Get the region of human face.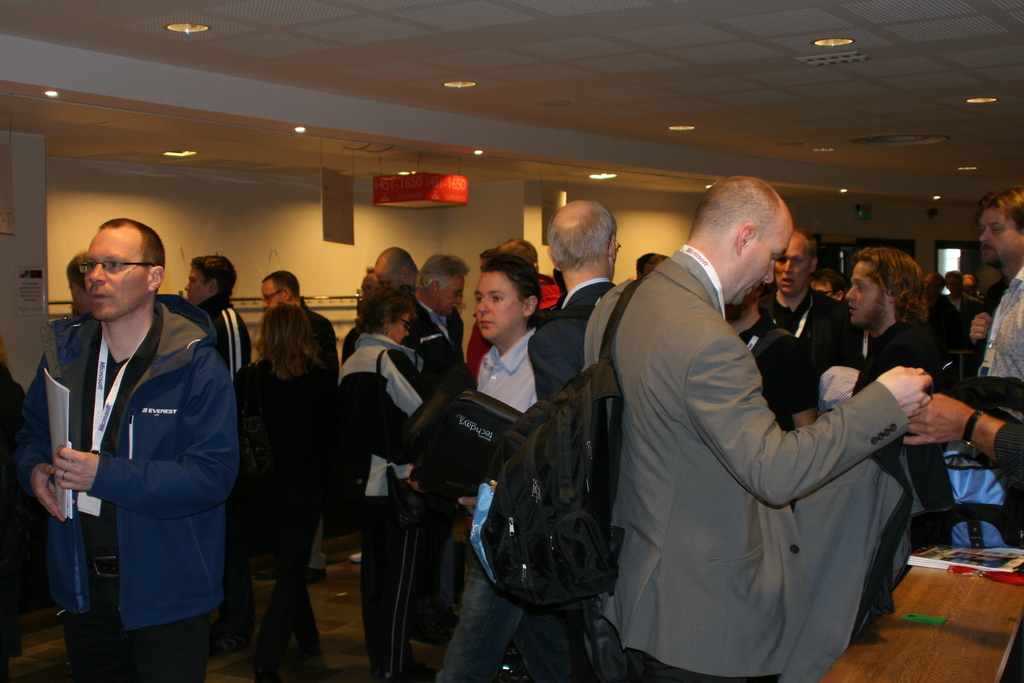
<bbox>977, 212, 1023, 267</bbox>.
